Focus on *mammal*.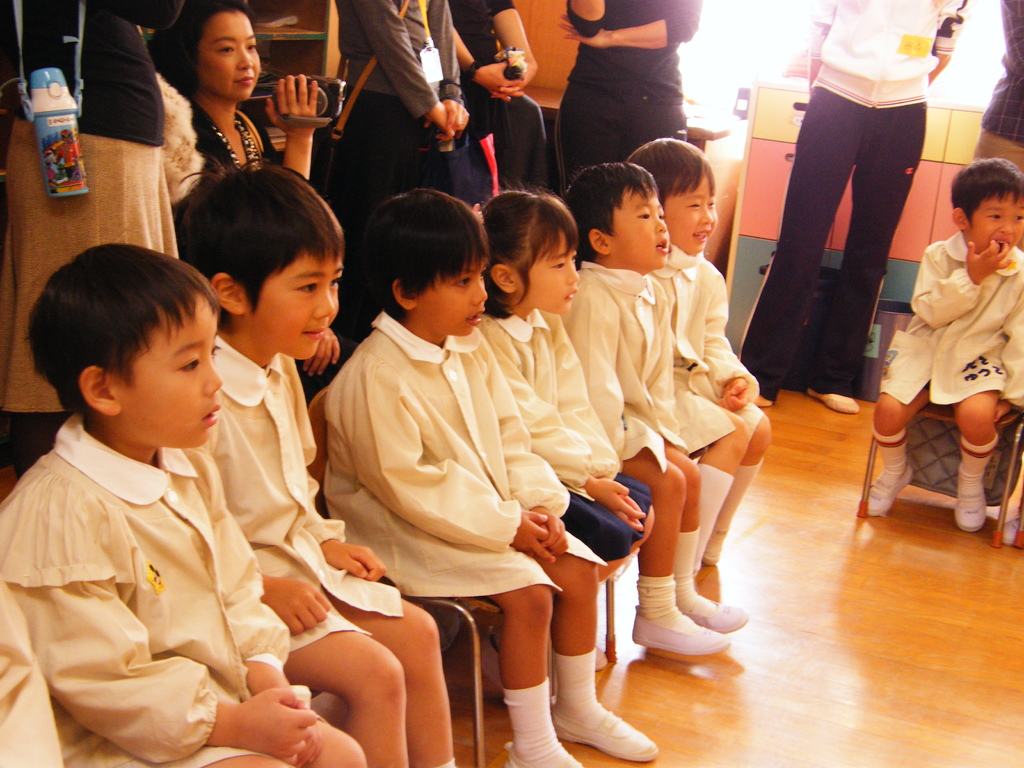
Focused at [left=1, top=0, right=181, bottom=499].
